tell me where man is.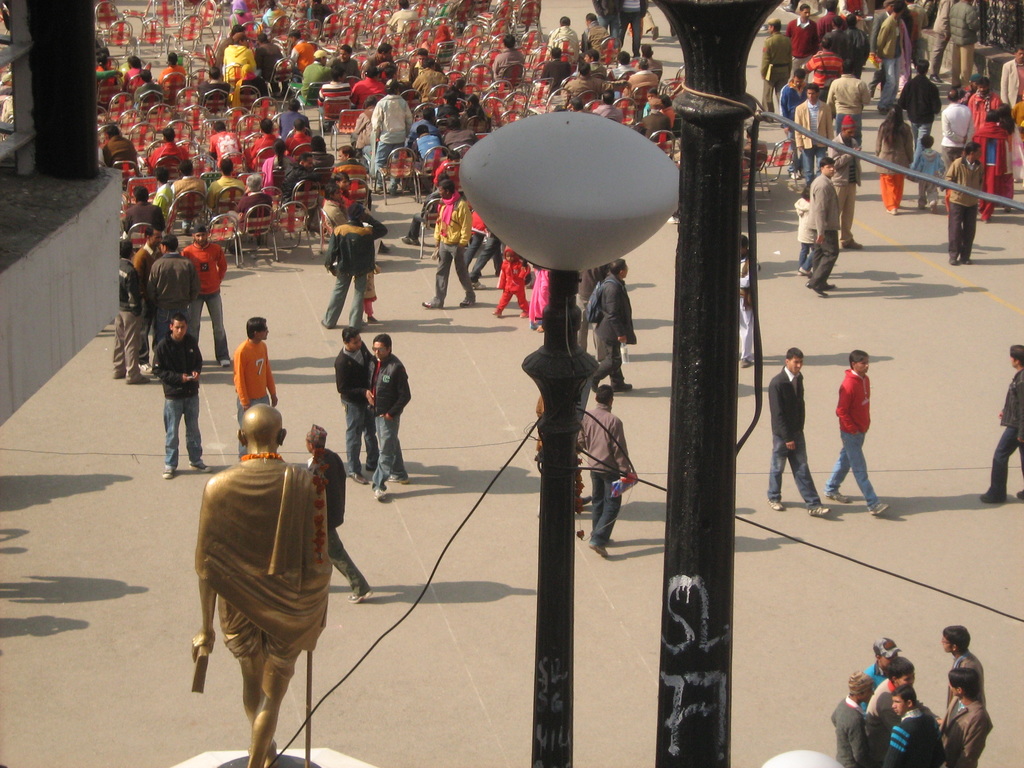
man is at 578/387/634/559.
